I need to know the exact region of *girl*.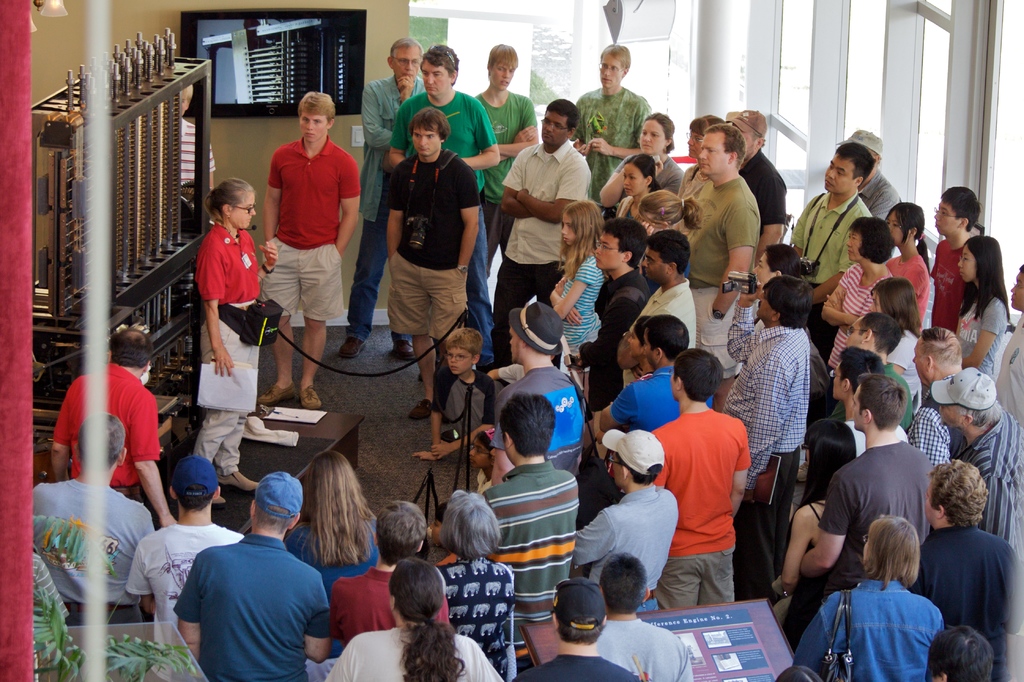
Region: BBox(773, 421, 865, 648).
